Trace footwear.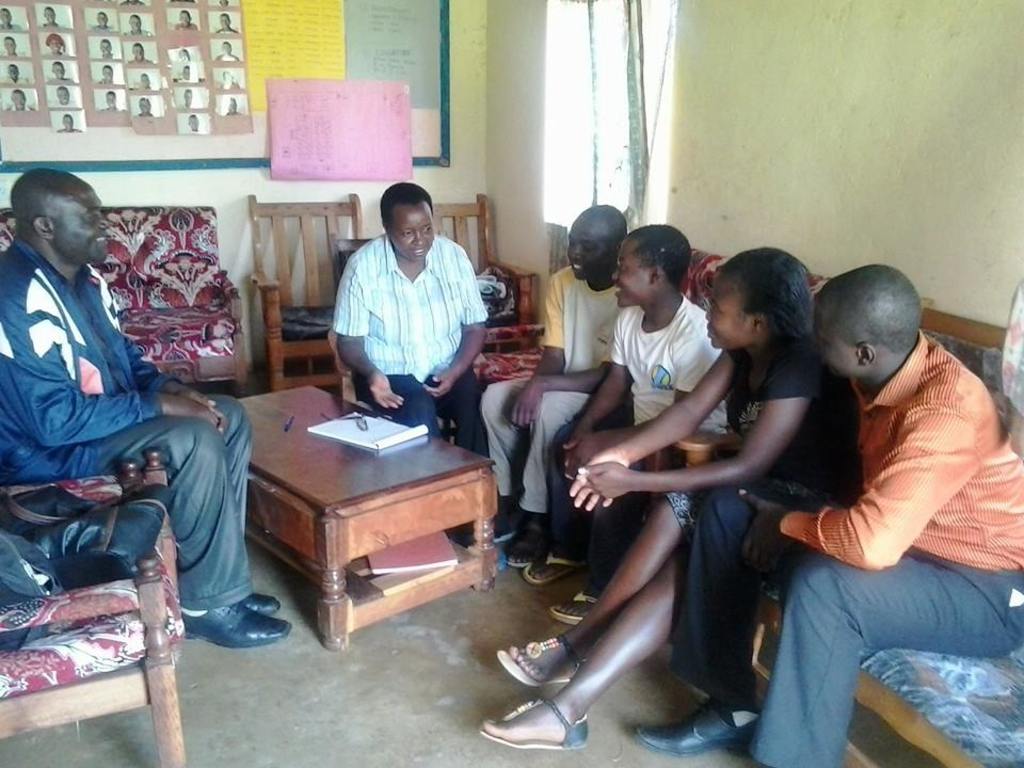
Traced to locate(549, 588, 619, 627).
